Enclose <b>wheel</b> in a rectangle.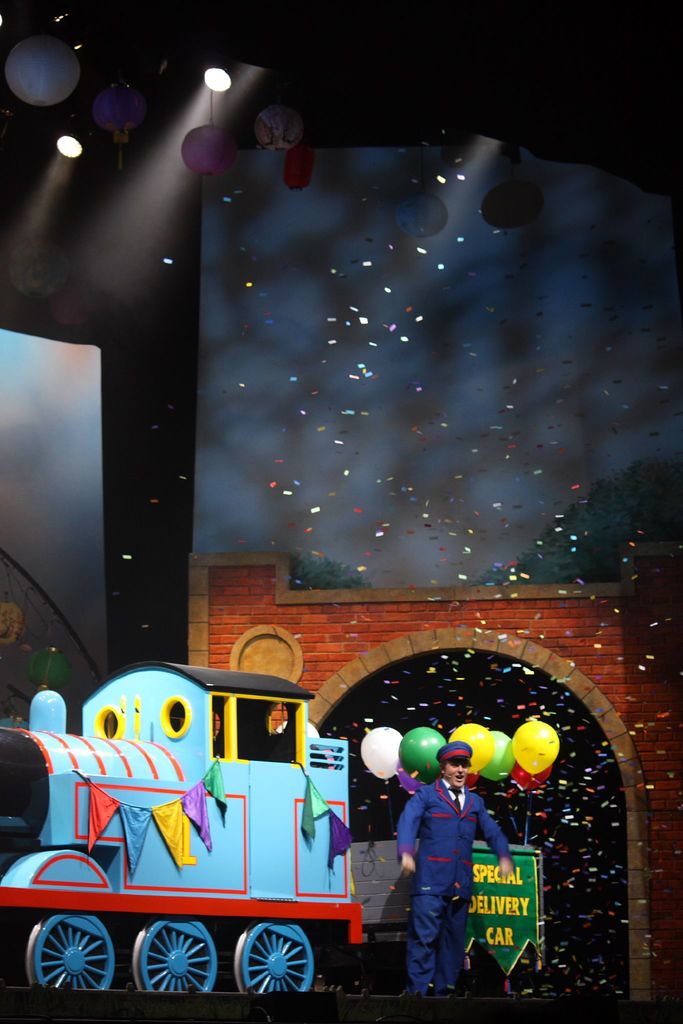
l=230, t=918, r=318, b=988.
